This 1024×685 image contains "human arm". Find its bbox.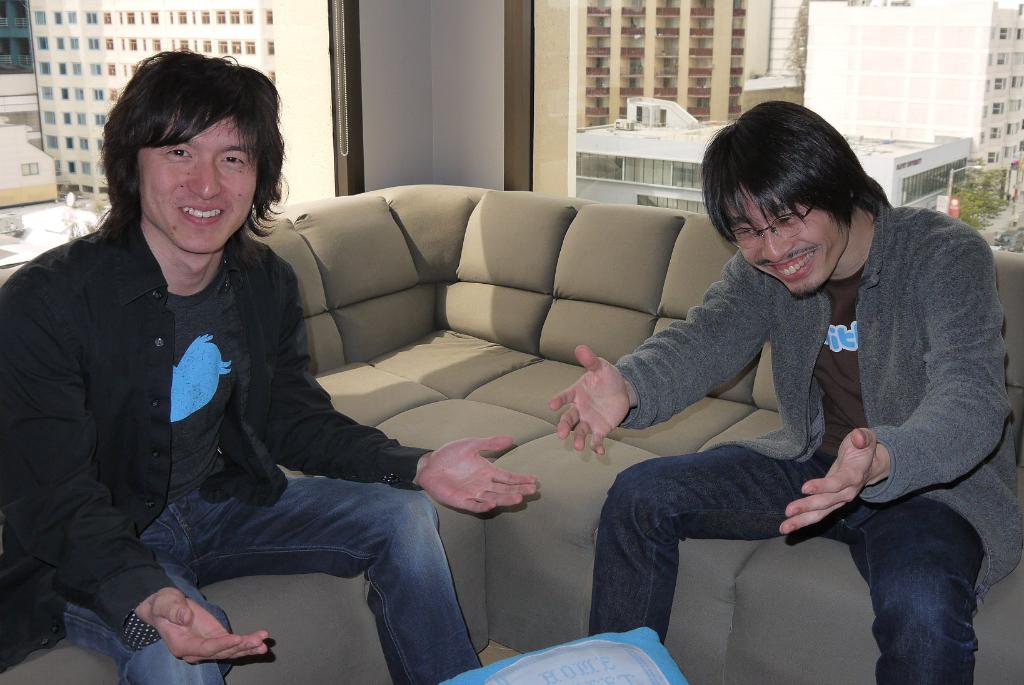
rect(22, 266, 336, 672).
